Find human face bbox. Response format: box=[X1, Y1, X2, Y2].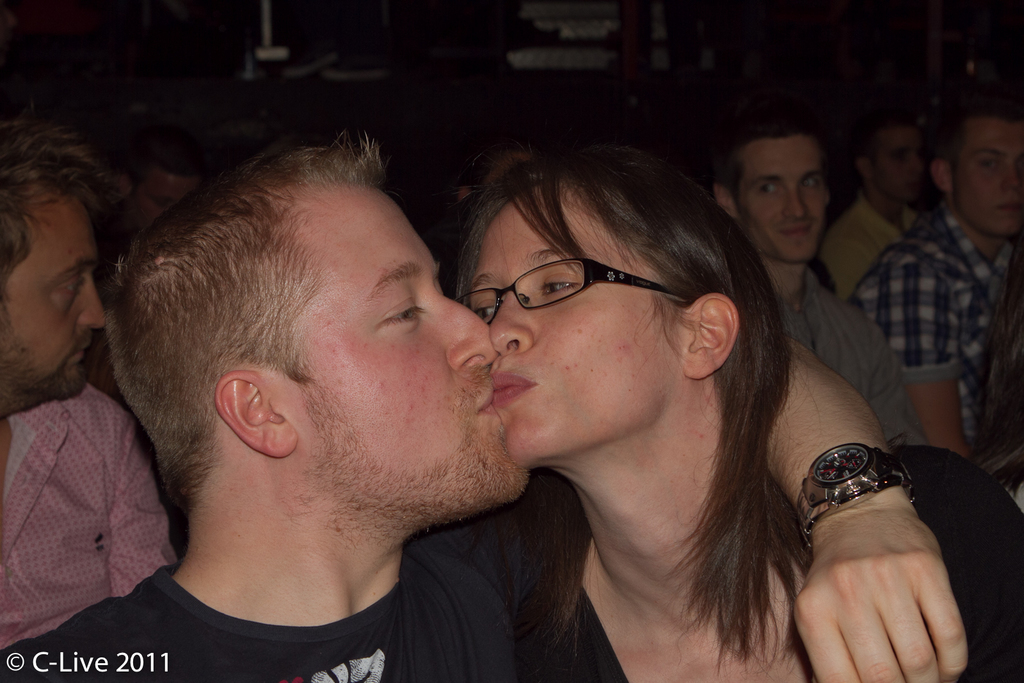
box=[459, 206, 680, 467].
